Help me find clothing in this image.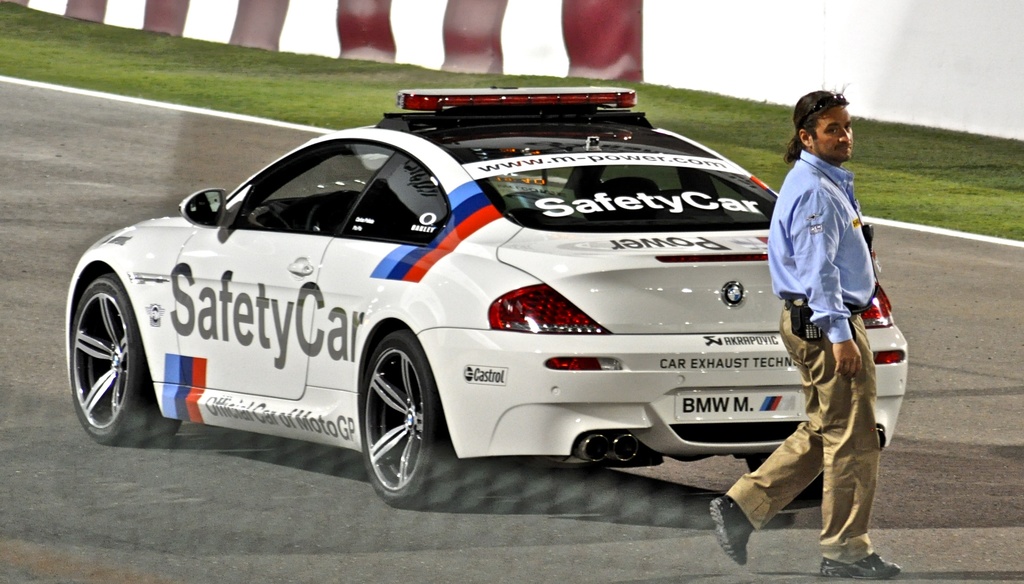
Found it: x1=714, y1=156, x2=900, y2=563.
